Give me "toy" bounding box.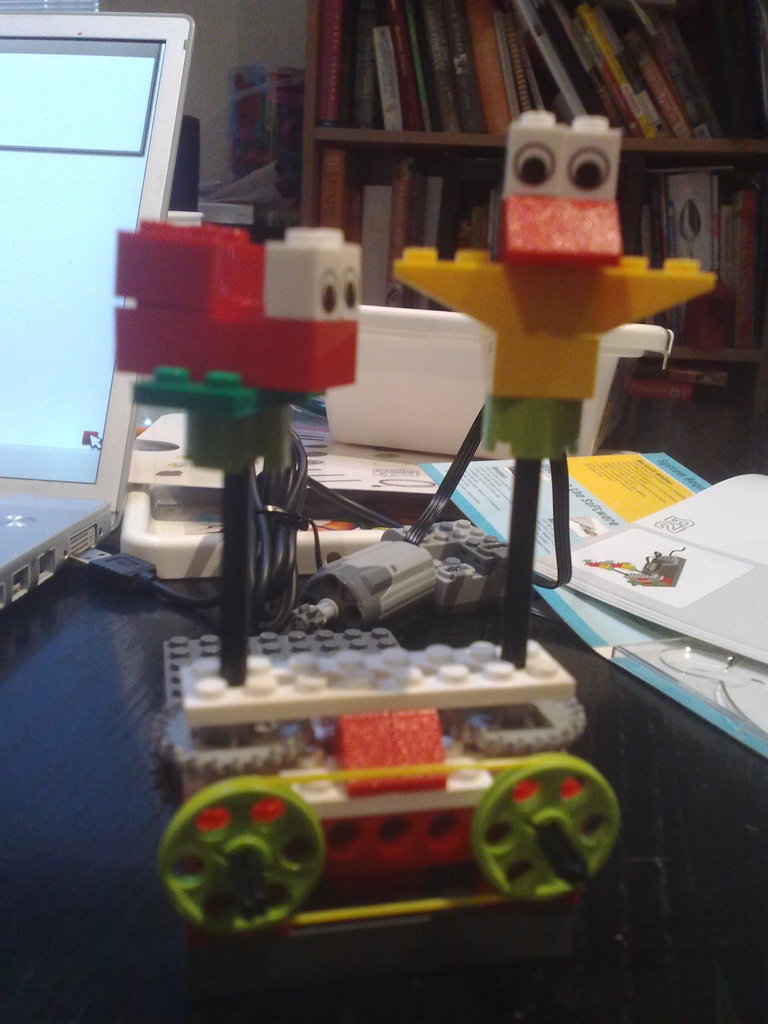
locate(335, 304, 669, 474).
